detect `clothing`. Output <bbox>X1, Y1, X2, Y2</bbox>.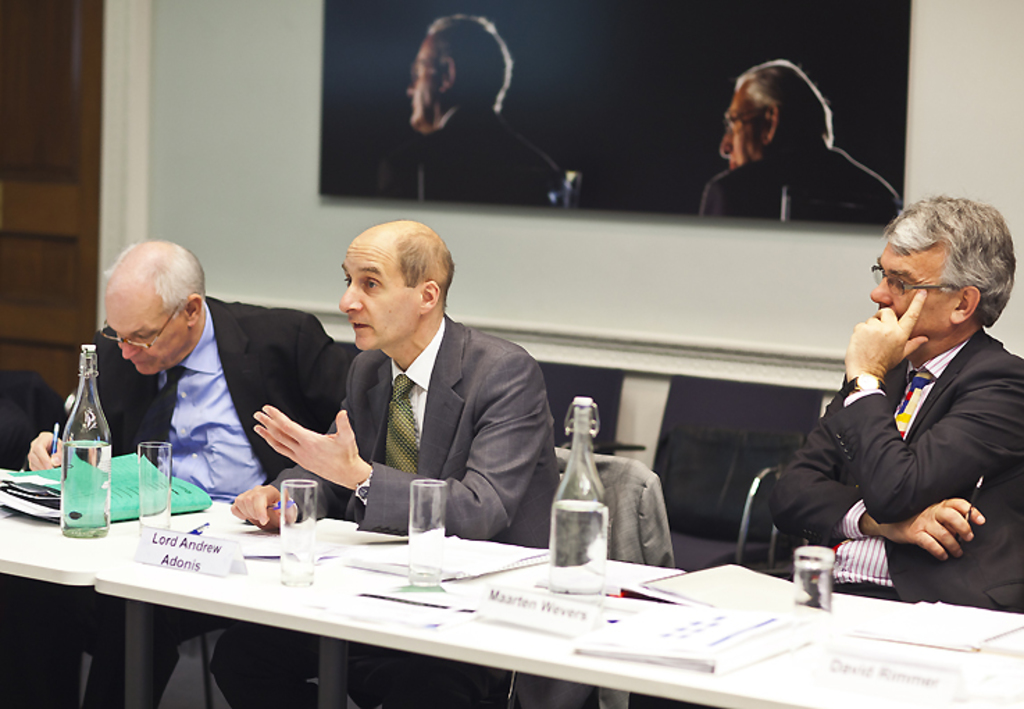
<bbox>86, 291, 342, 708</bbox>.
